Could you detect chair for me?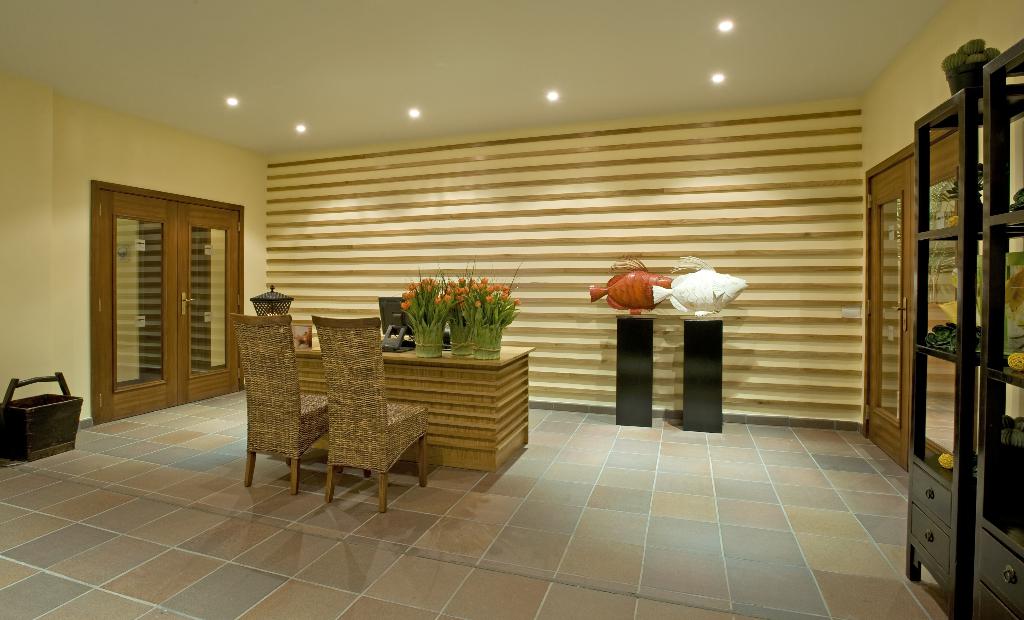
Detection result: bbox=[312, 315, 428, 516].
